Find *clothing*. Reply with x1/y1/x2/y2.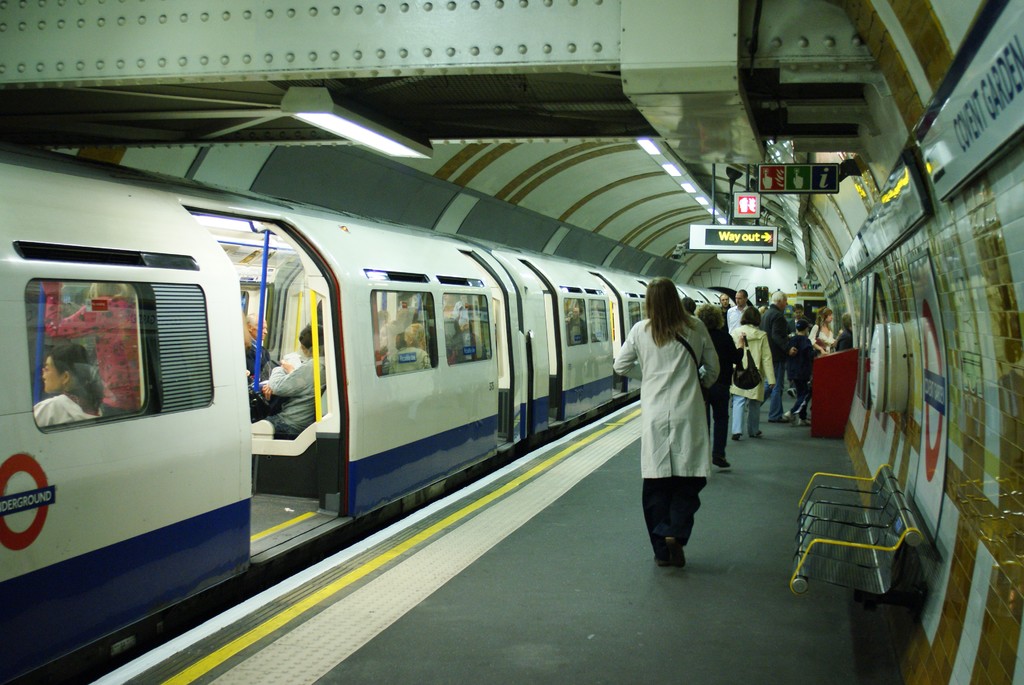
381/345/431/379.
